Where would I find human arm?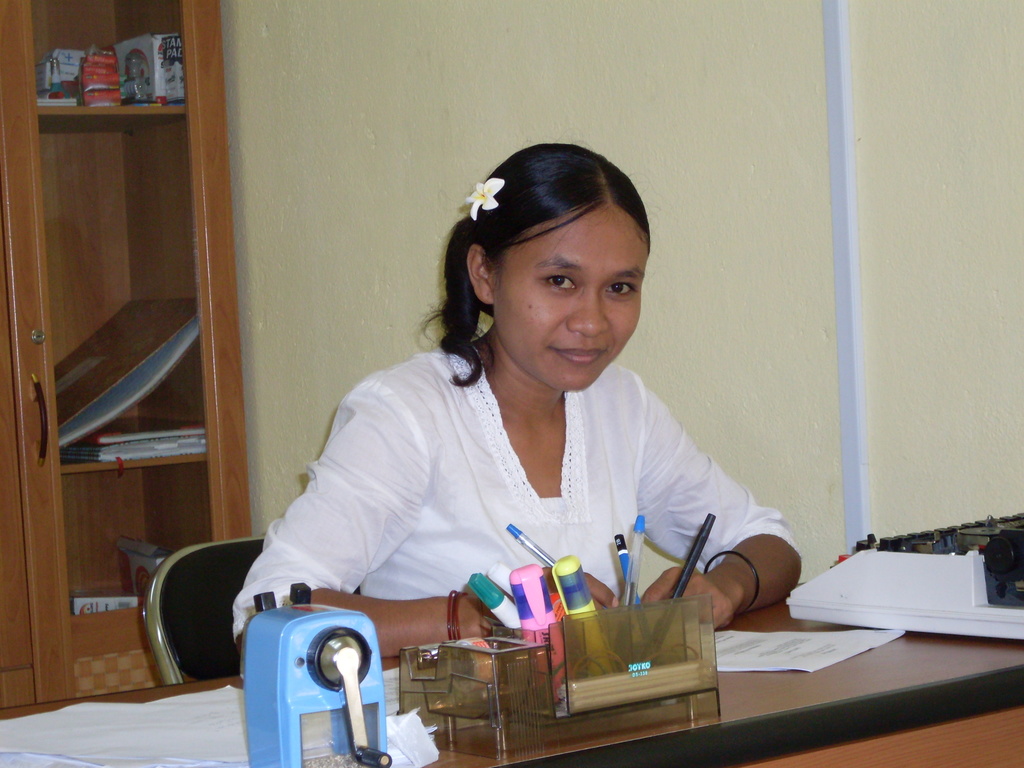
At pyautogui.locateOnScreen(629, 403, 785, 621).
